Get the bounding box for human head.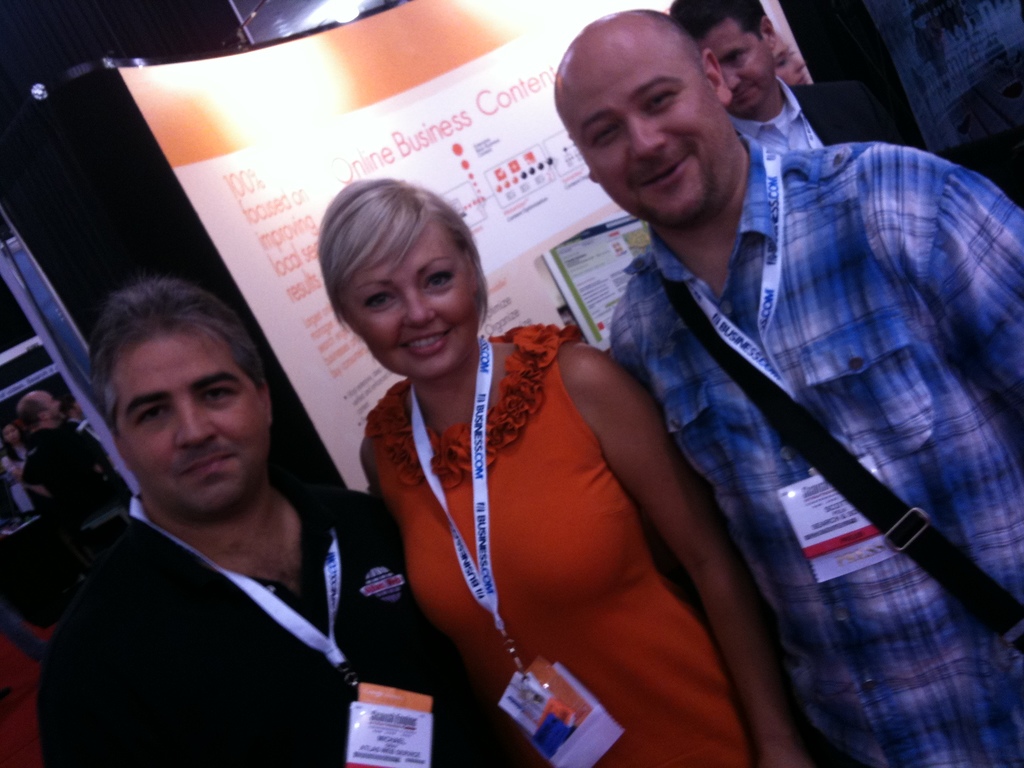
BBox(4, 424, 17, 445).
